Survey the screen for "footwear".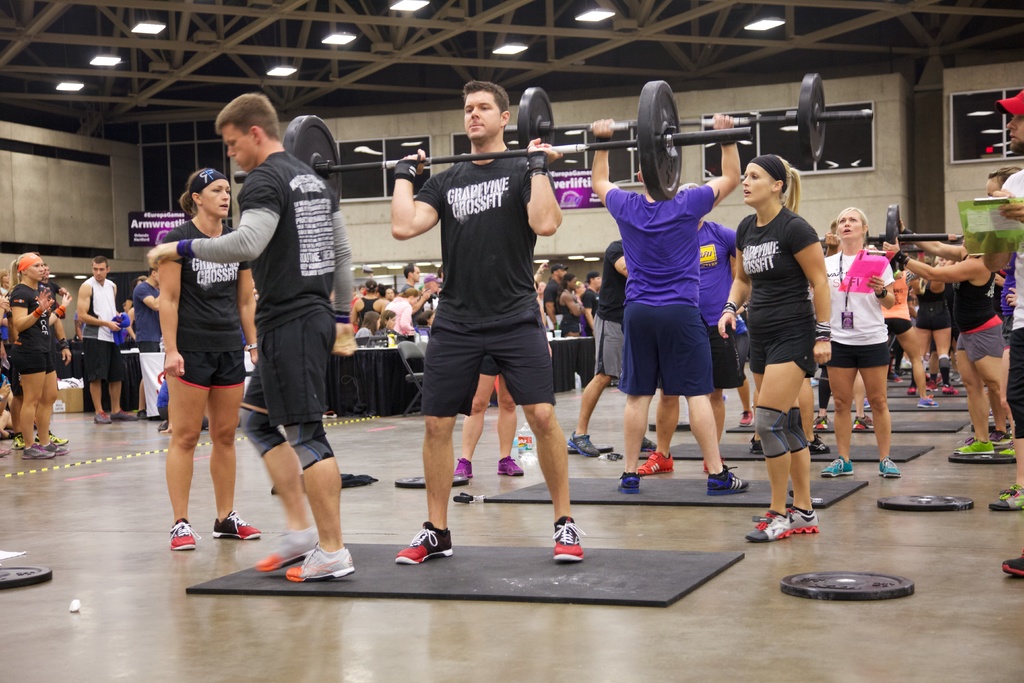
Survey found: 895,373,905,383.
